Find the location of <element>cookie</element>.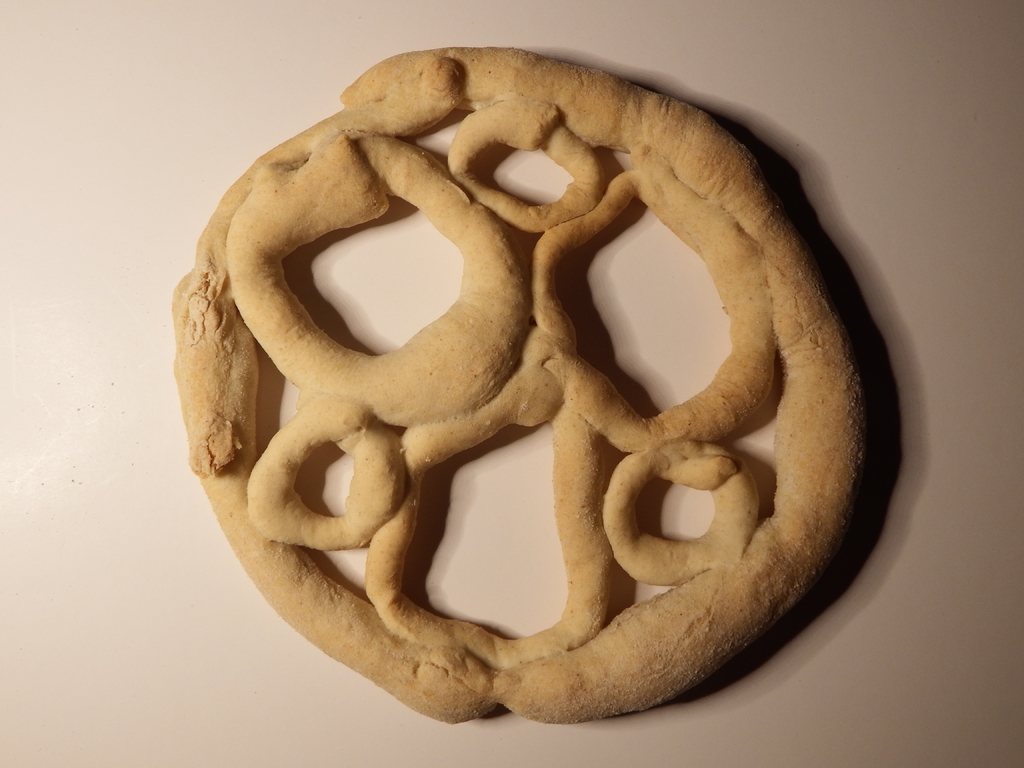
Location: box=[175, 48, 879, 723].
